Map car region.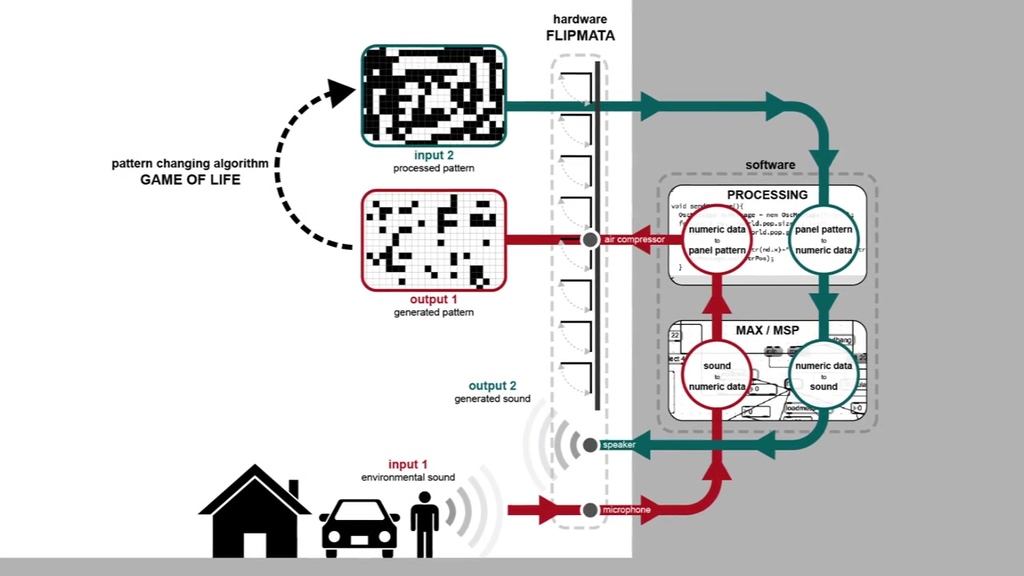
Mapped to (x1=303, y1=486, x2=400, y2=562).
